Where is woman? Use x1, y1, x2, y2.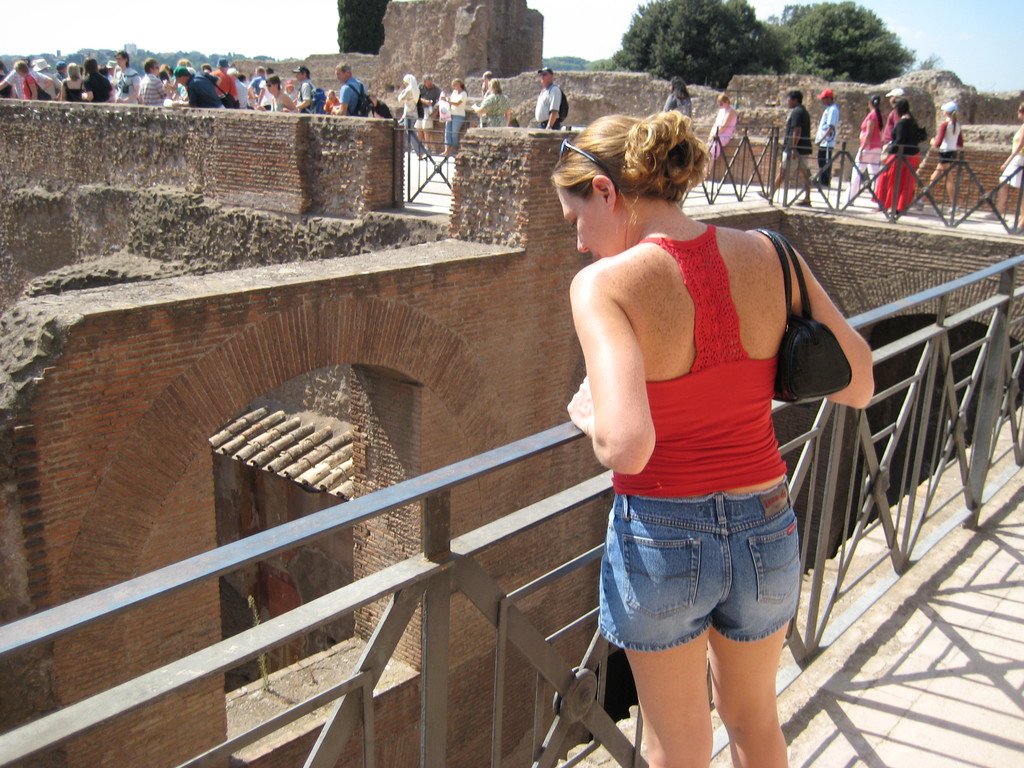
437, 81, 467, 156.
